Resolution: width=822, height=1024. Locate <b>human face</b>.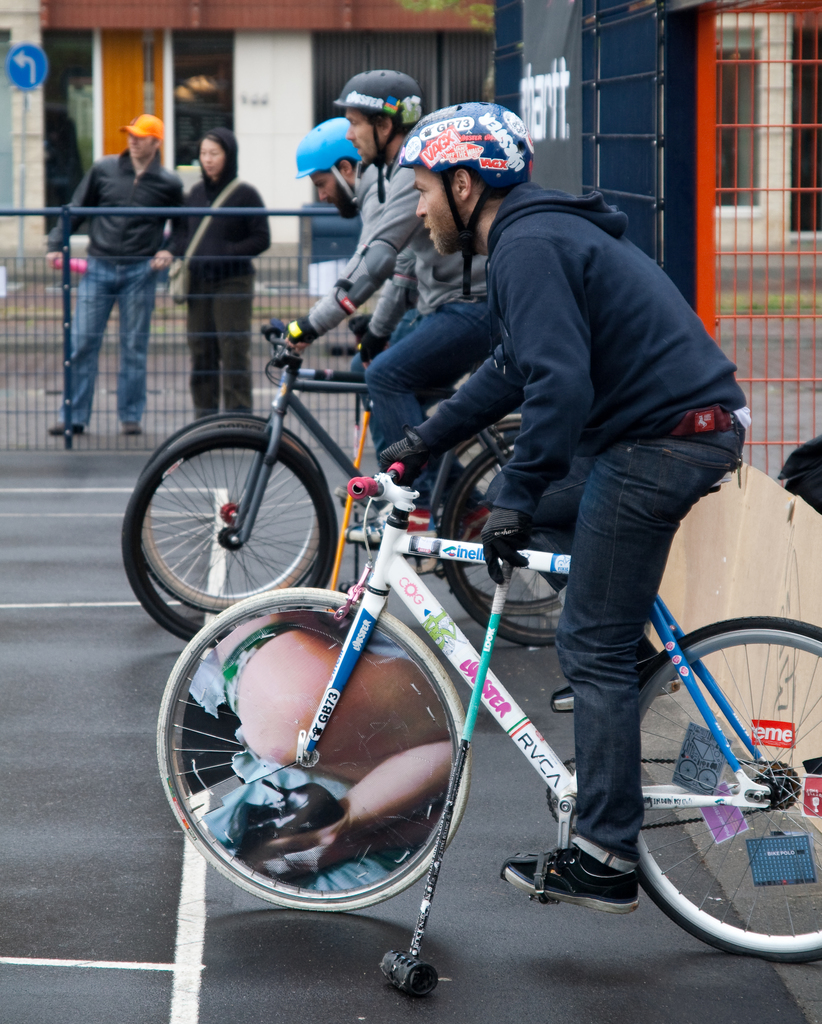
bbox=(127, 134, 156, 159).
